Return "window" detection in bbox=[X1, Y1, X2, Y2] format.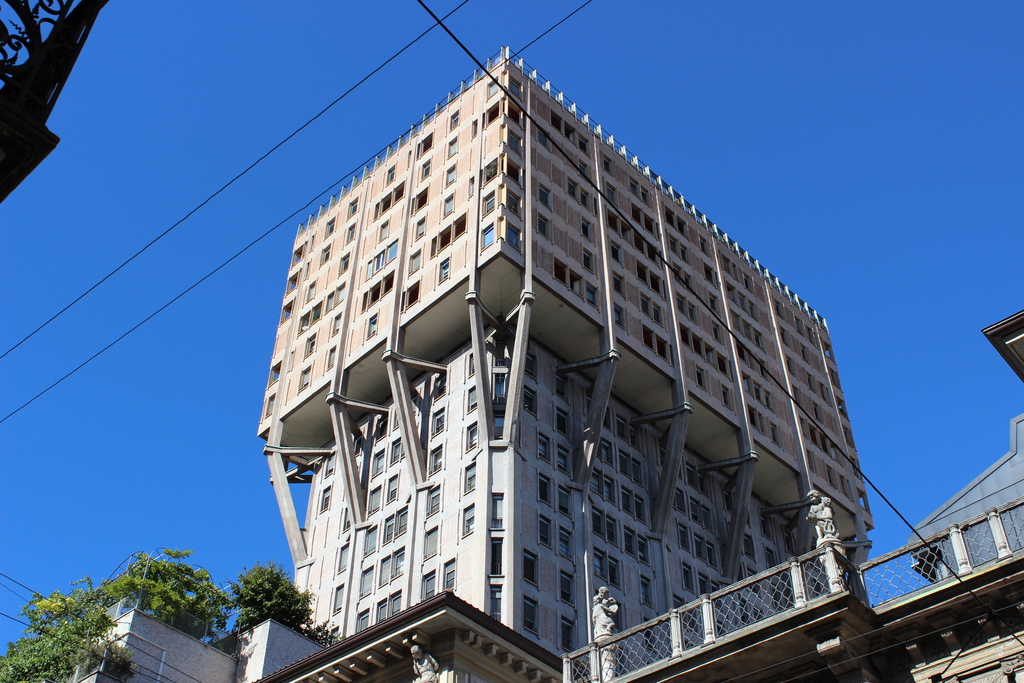
bbox=[536, 182, 552, 211].
